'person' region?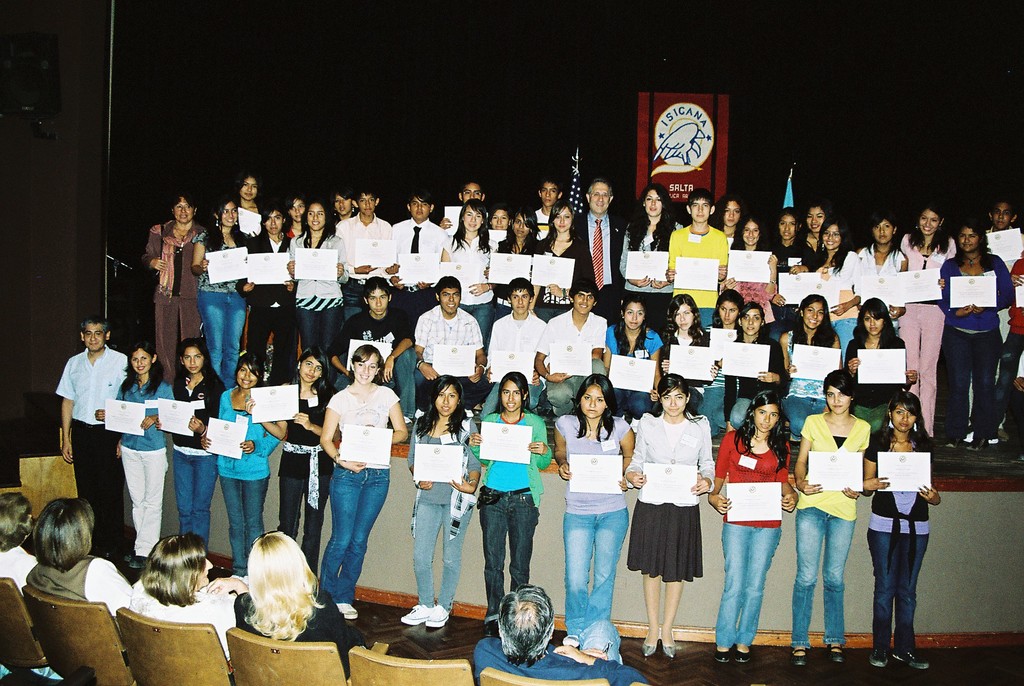
<bbox>625, 373, 711, 658</bbox>
